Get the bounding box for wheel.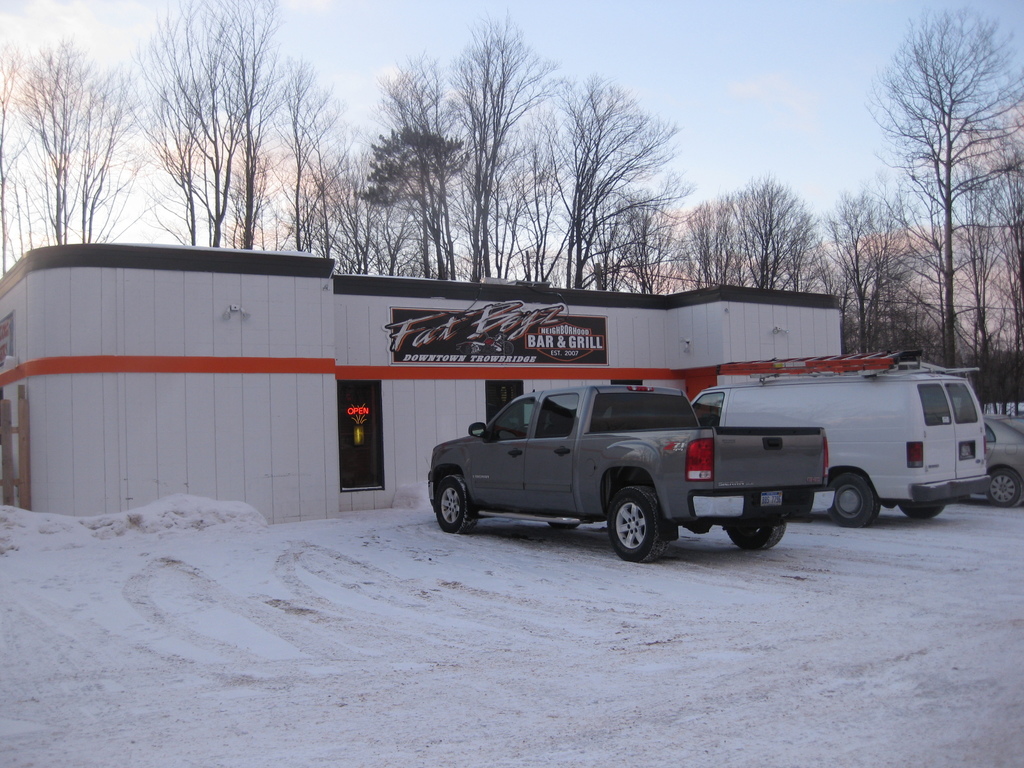
left=610, top=482, right=666, bottom=568.
